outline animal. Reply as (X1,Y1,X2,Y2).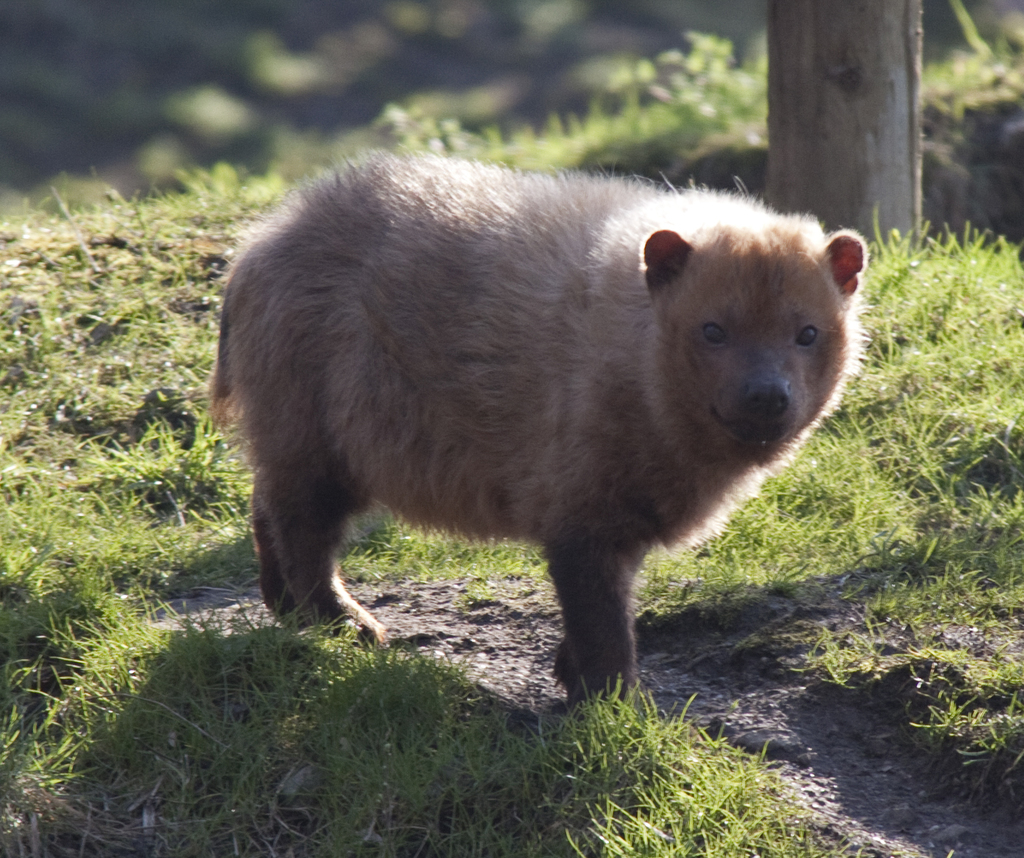
(208,139,881,700).
